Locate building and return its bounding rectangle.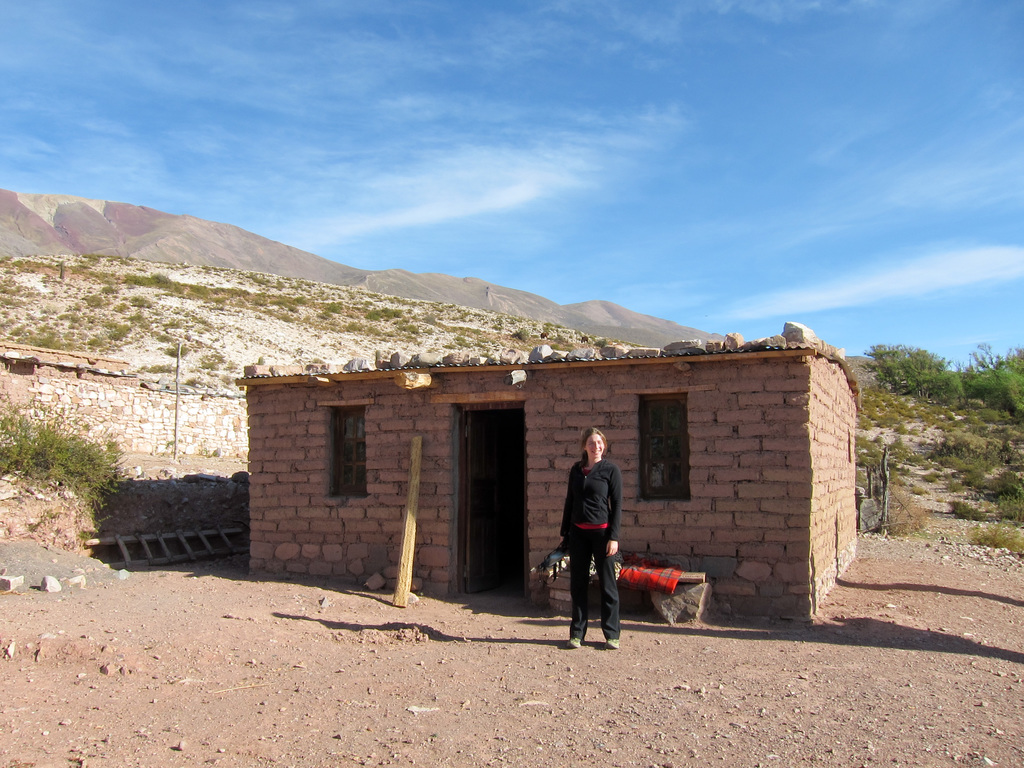
0,342,136,387.
